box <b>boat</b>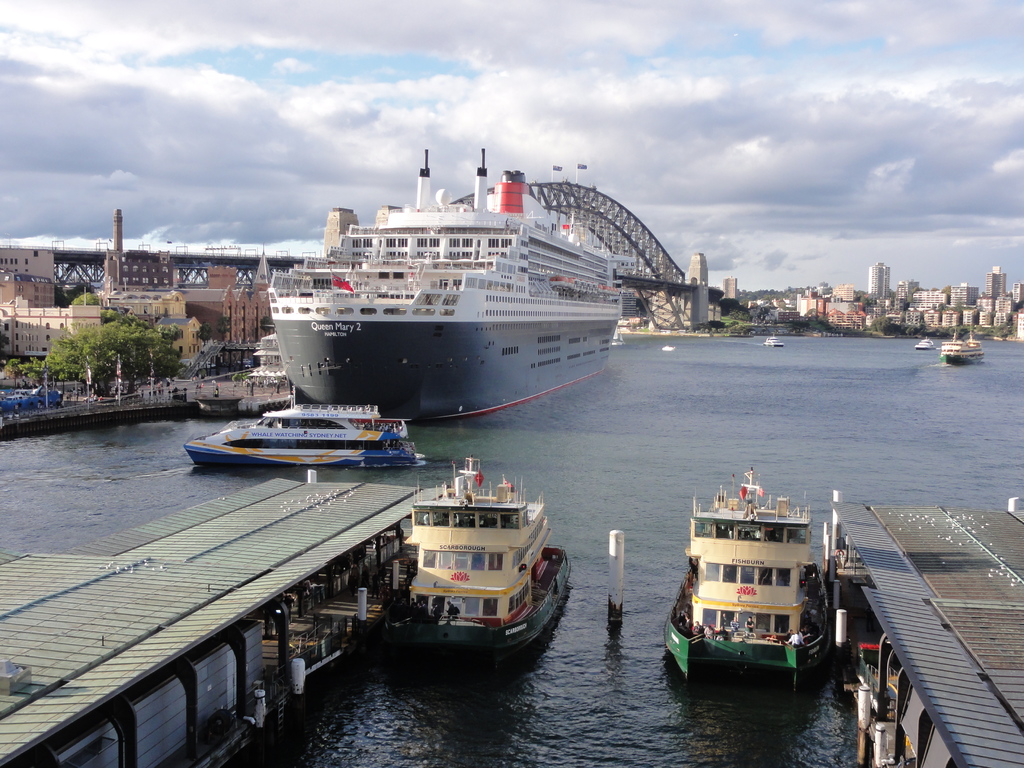
select_region(251, 146, 666, 428)
